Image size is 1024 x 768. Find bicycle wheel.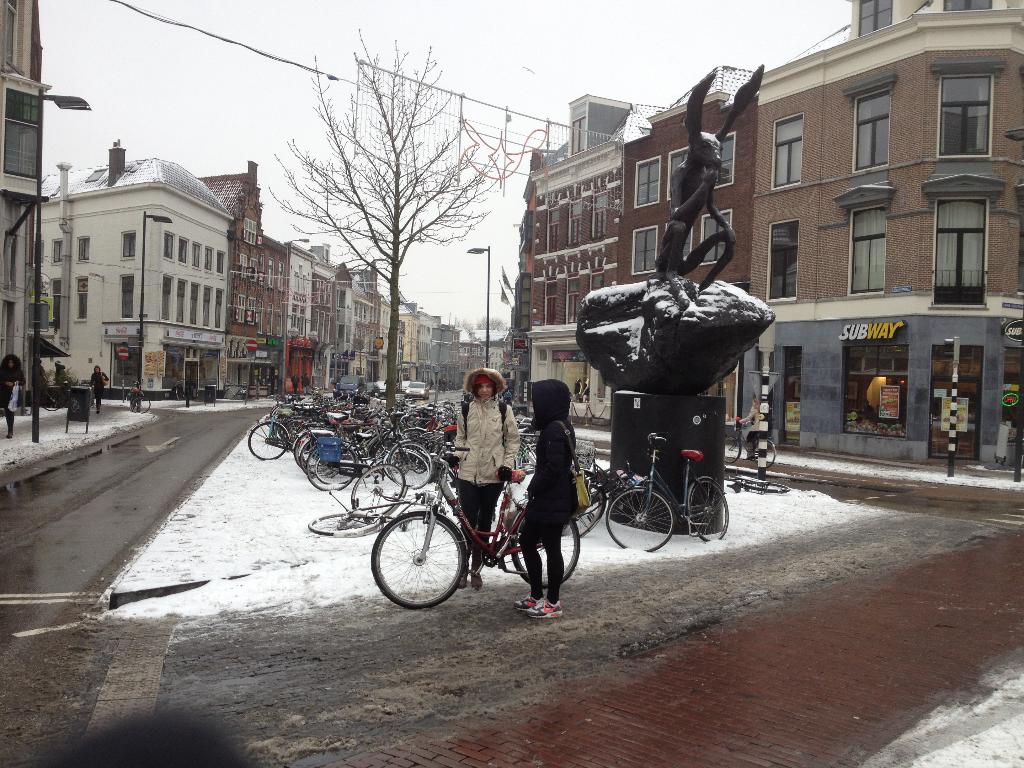
select_region(752, 438, 780, 475).
